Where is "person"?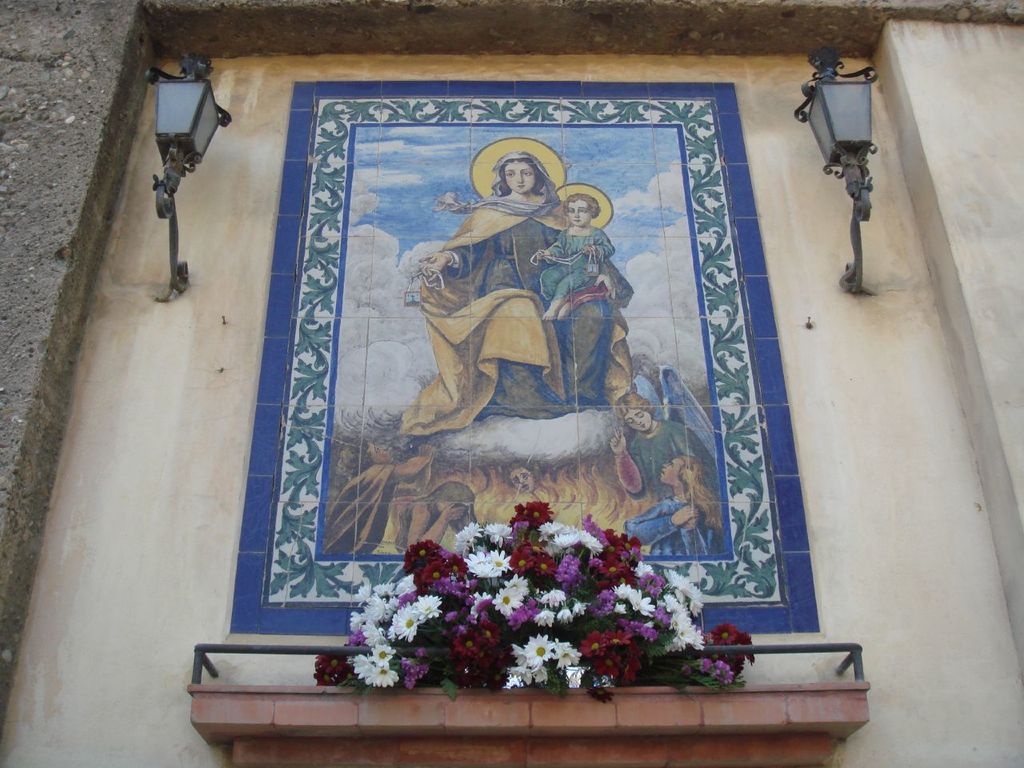
[623,450,735,564].
